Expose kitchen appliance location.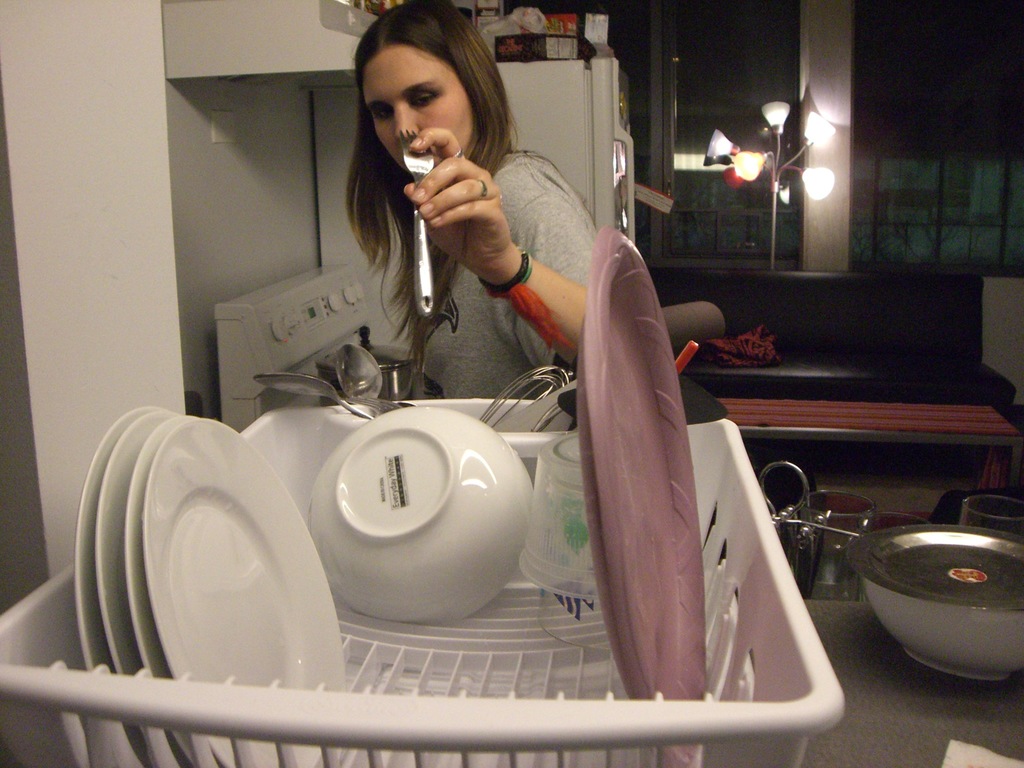
Exposed at <bbox>579, 227, 701, 762</bbox>.
